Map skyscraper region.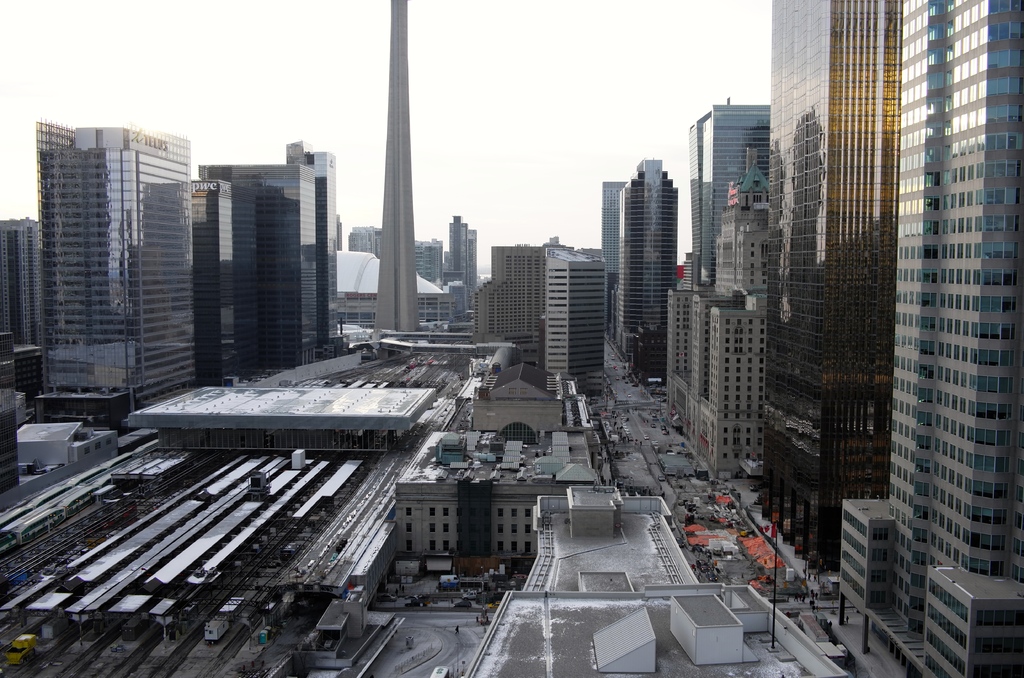
Mapped to rect(759, 0, 902, 574).
